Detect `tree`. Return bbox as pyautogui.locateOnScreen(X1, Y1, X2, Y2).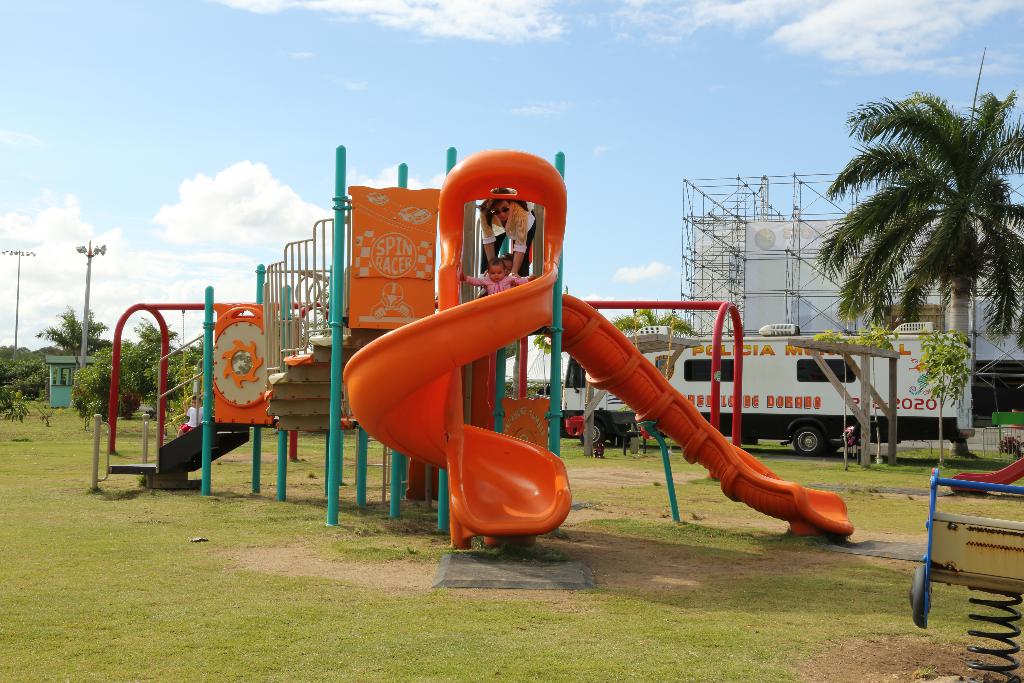
pyautogui.locateOnScreen(822, 329, 891, 453).
